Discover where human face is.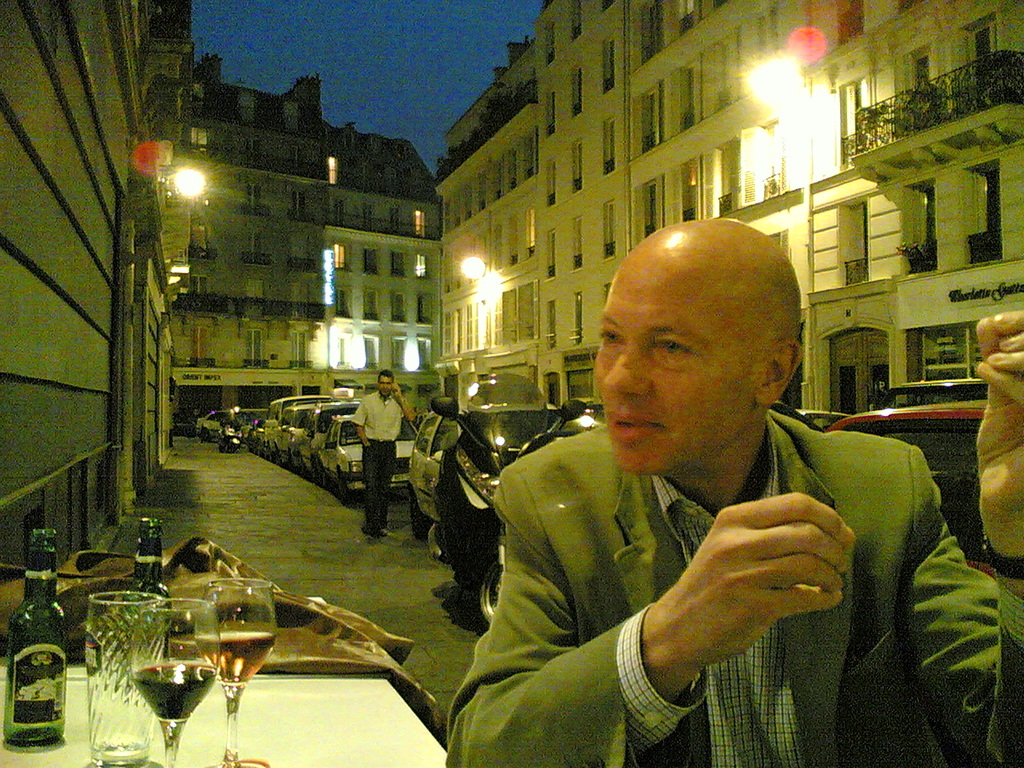
Discovered at (left=580, top=256, right=754, bottom=488).
